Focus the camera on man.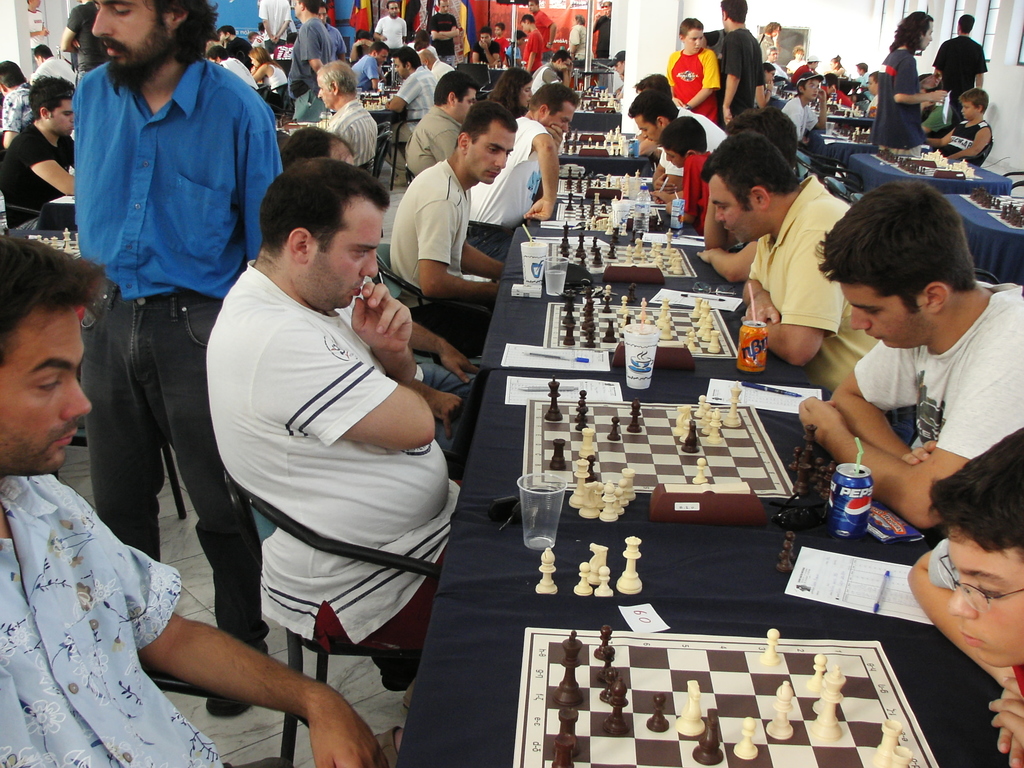
Focus region: BBox(473, 84, 583, 252).
